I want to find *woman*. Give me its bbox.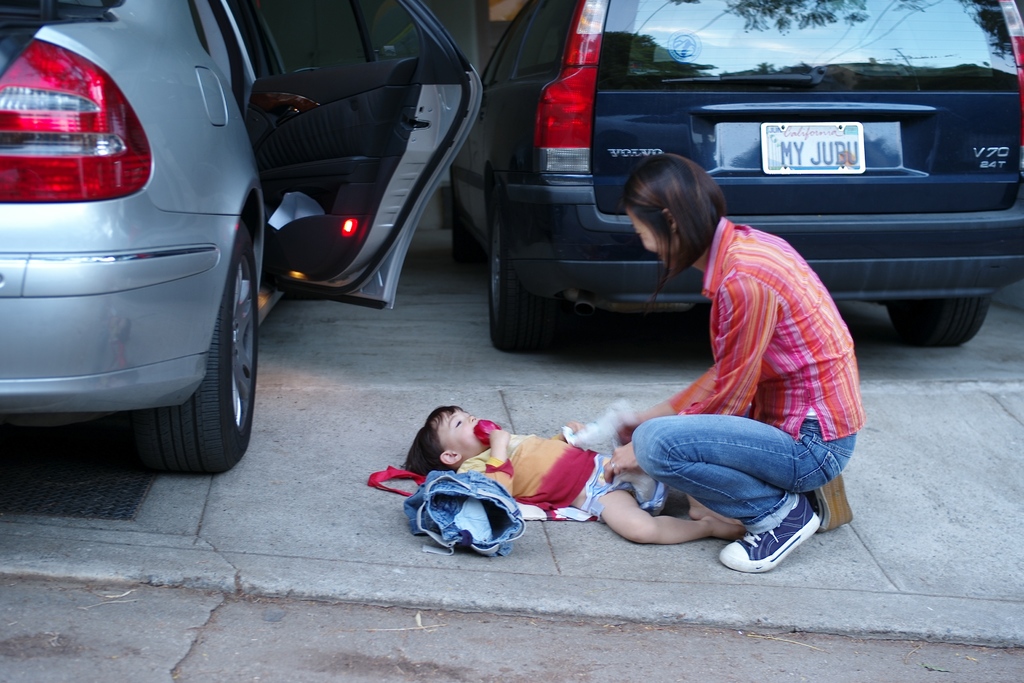
(left=604, top=154, right=863, bottom=573).
